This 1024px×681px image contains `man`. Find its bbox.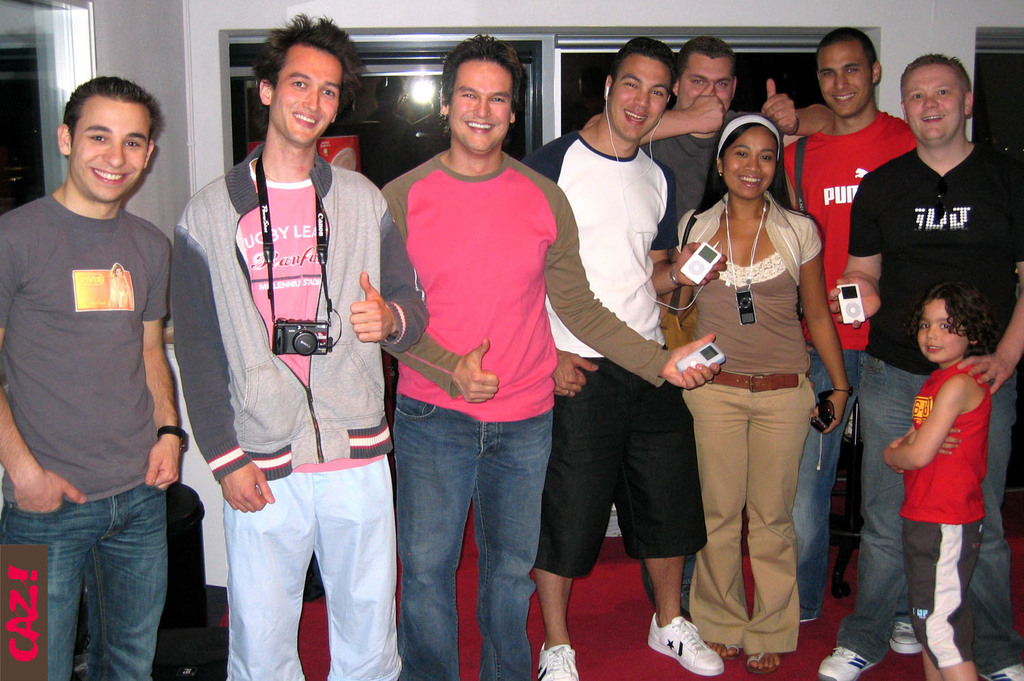
Rect(380, 33, 722, 680).
